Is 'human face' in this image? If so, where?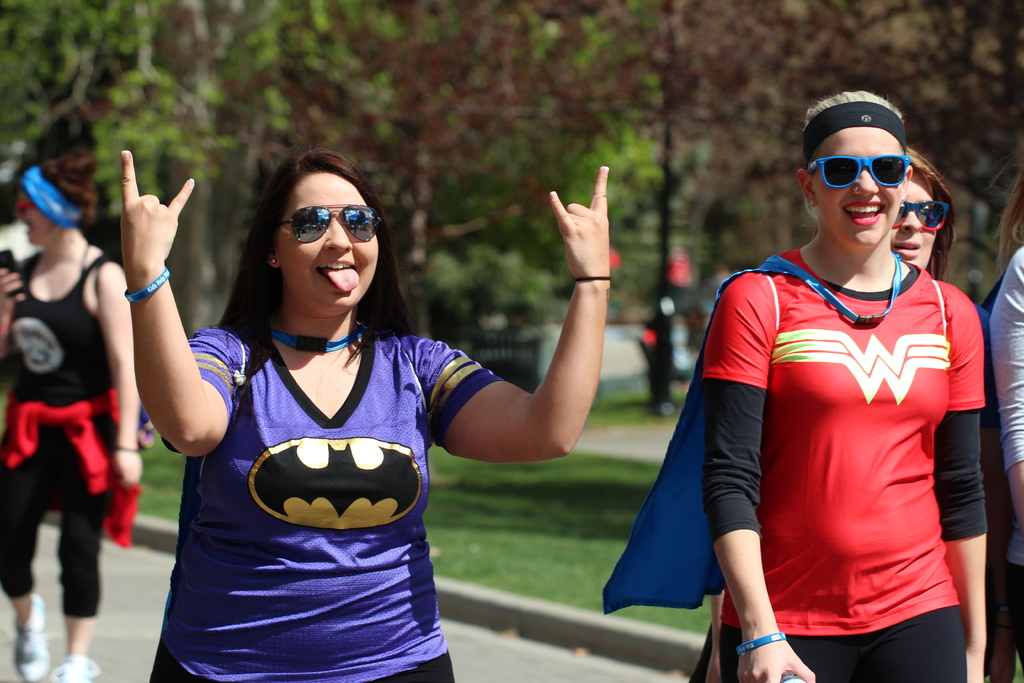
Yes, at 891,168,938,269.
